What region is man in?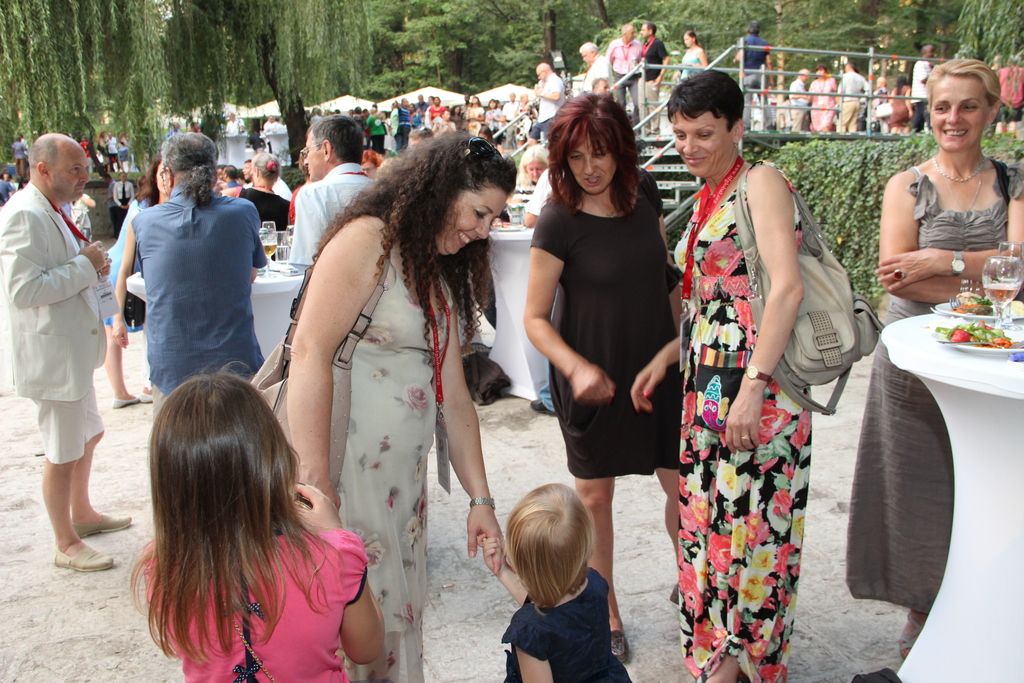
<region>289, 117, 375, 267</region>.
